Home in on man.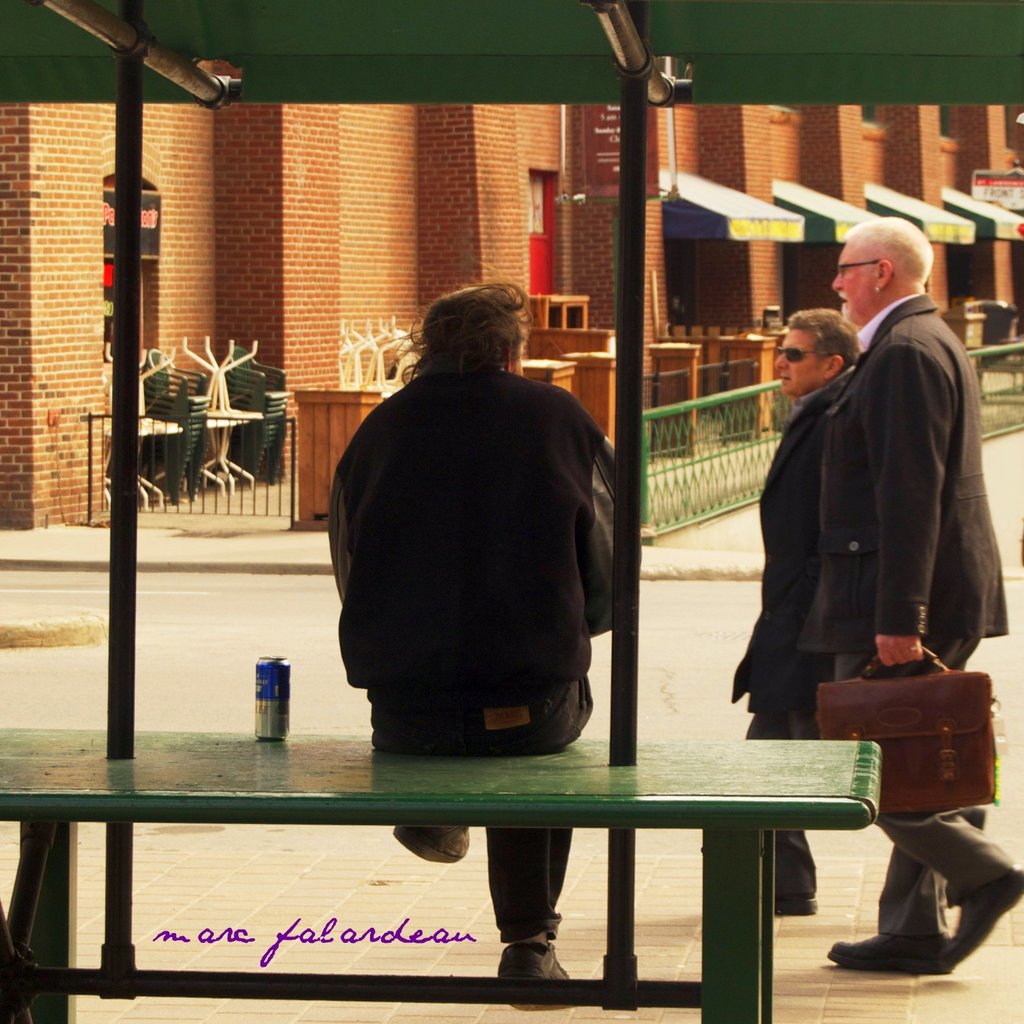
Homed in at locate(727, 305, 862, 914).
